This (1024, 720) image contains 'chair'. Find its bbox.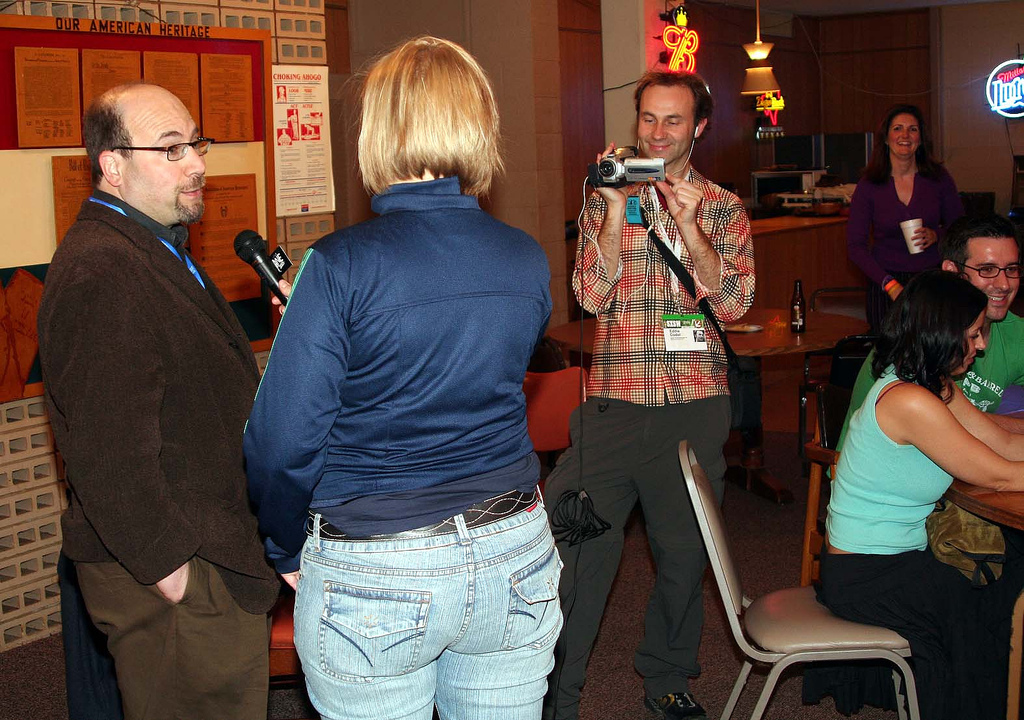
675,456,945,719.
